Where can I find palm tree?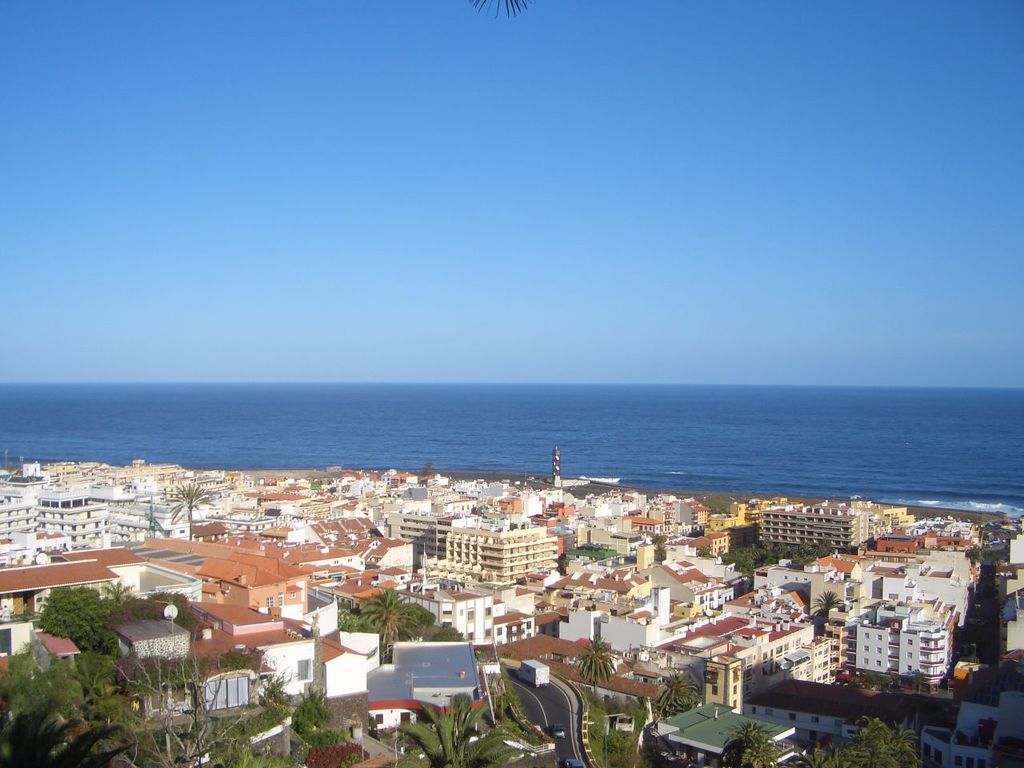
You can find it at crop(357, 586, 426, 654).
